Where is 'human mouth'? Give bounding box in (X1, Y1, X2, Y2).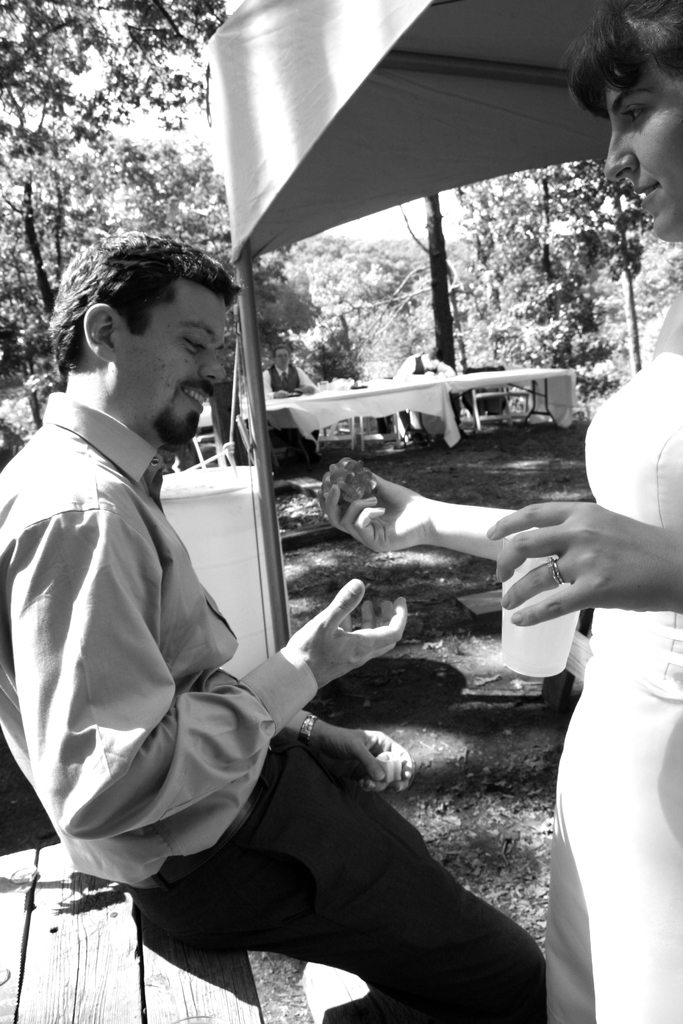
(176, 375, 214, 413).
